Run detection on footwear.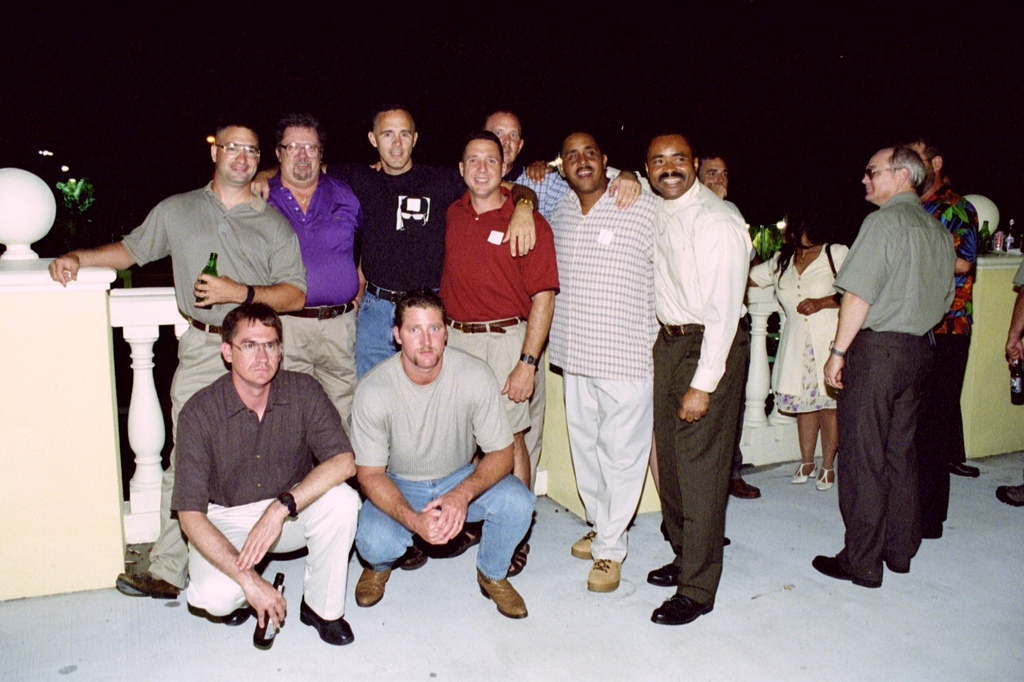
Result: [428, 531, 480, 559].
